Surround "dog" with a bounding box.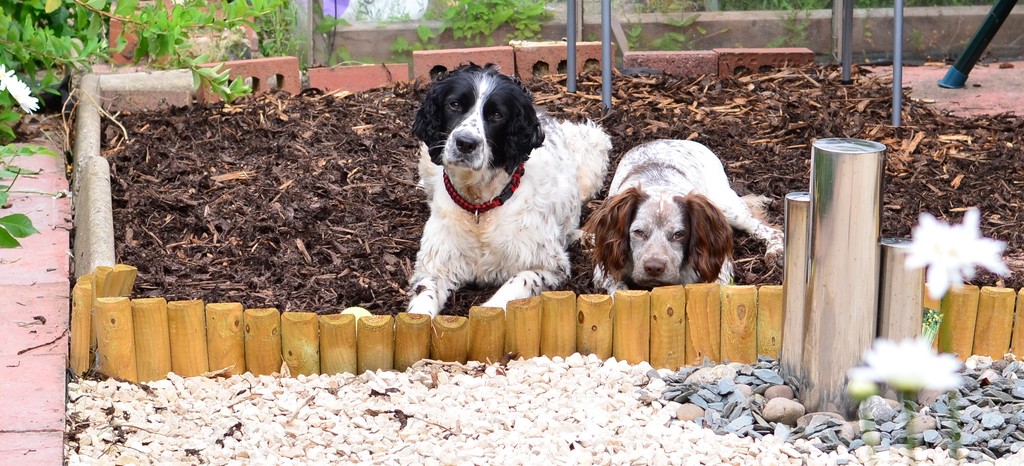
l=401, t=67, r=611, b=321.
